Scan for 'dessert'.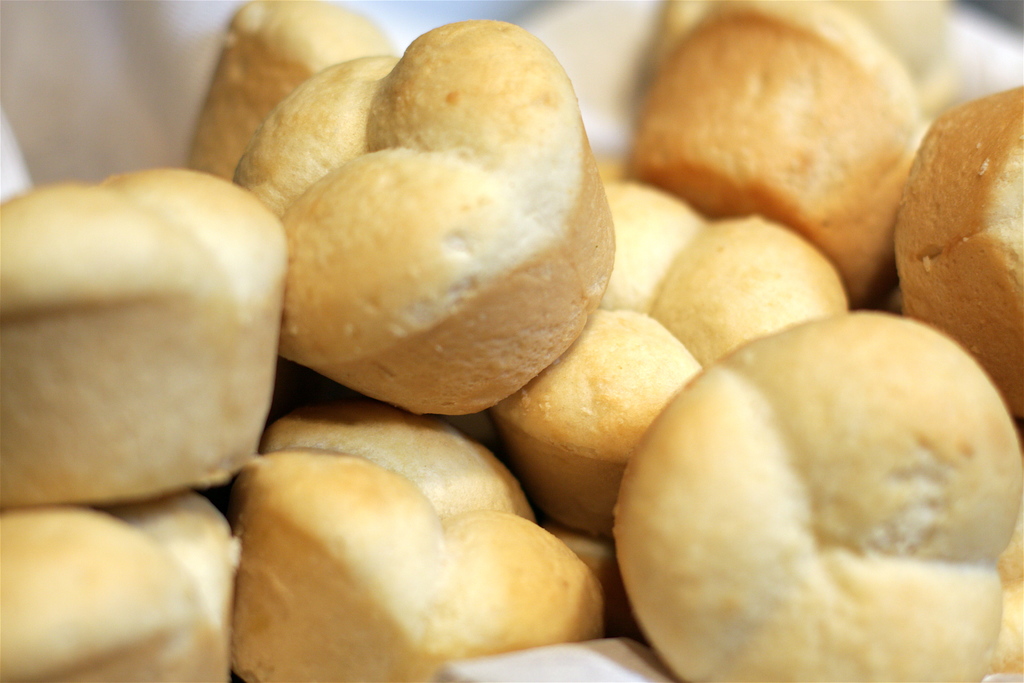
Scan result: 0:174:285:498.
